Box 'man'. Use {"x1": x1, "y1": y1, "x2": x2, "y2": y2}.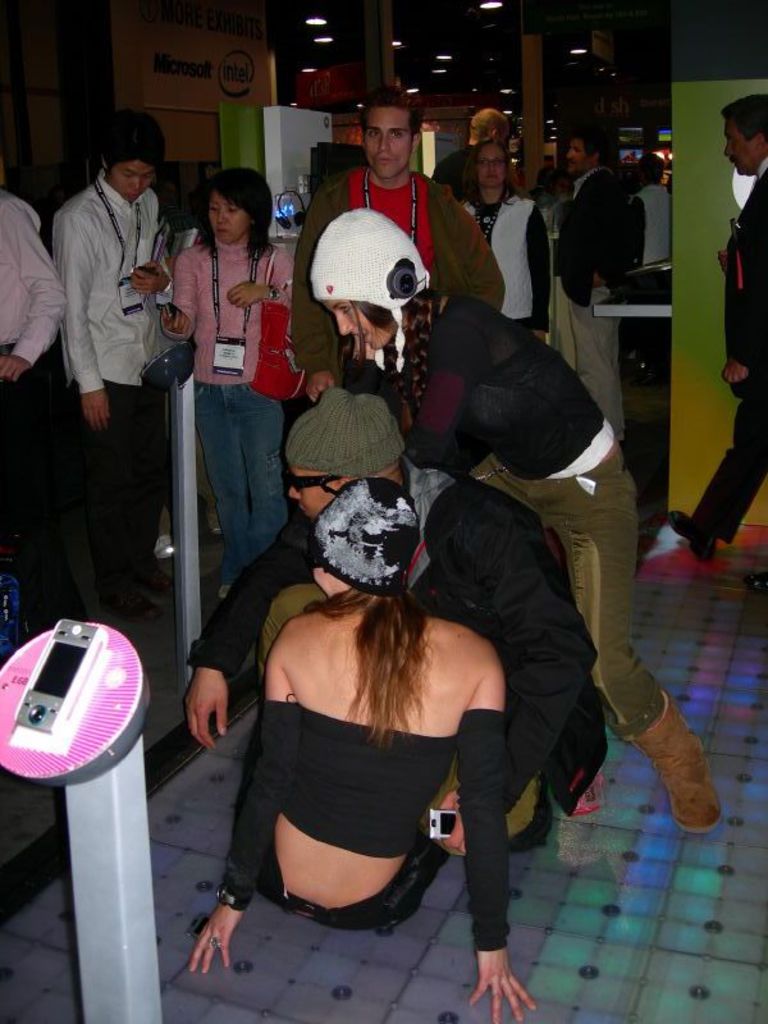
{"x1": 431, "y1": 108, "x2": 508, "y2": 204}.
